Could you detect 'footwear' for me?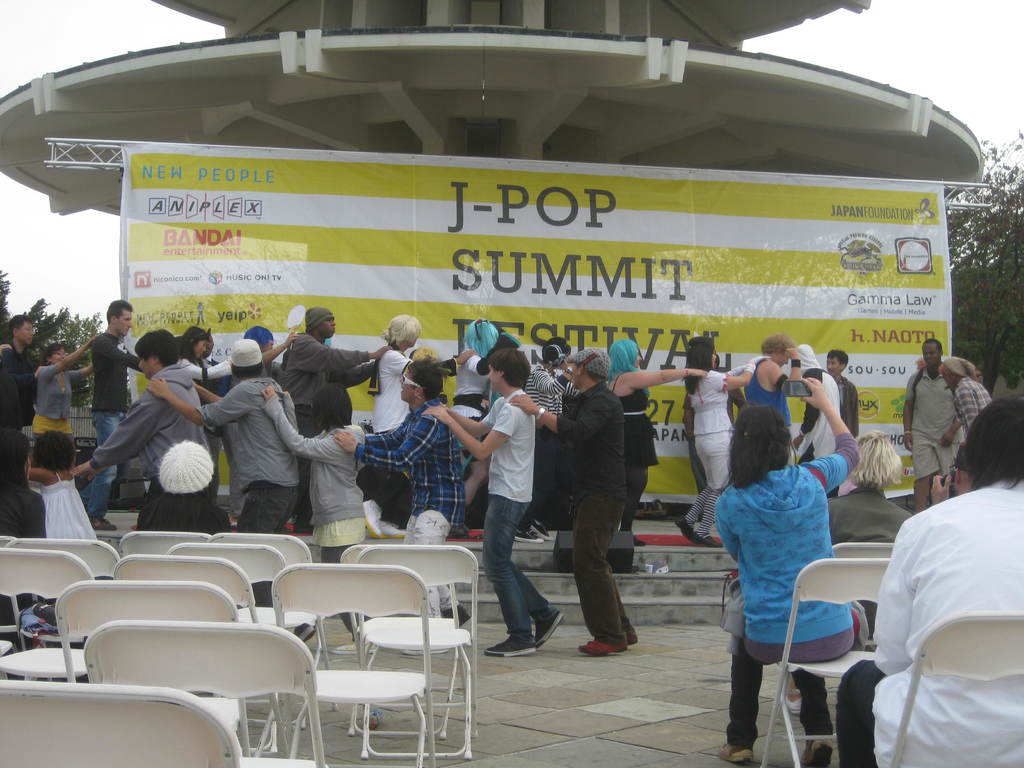
Detection result: [x1=694, y1=530, x2=722, y2=548].
